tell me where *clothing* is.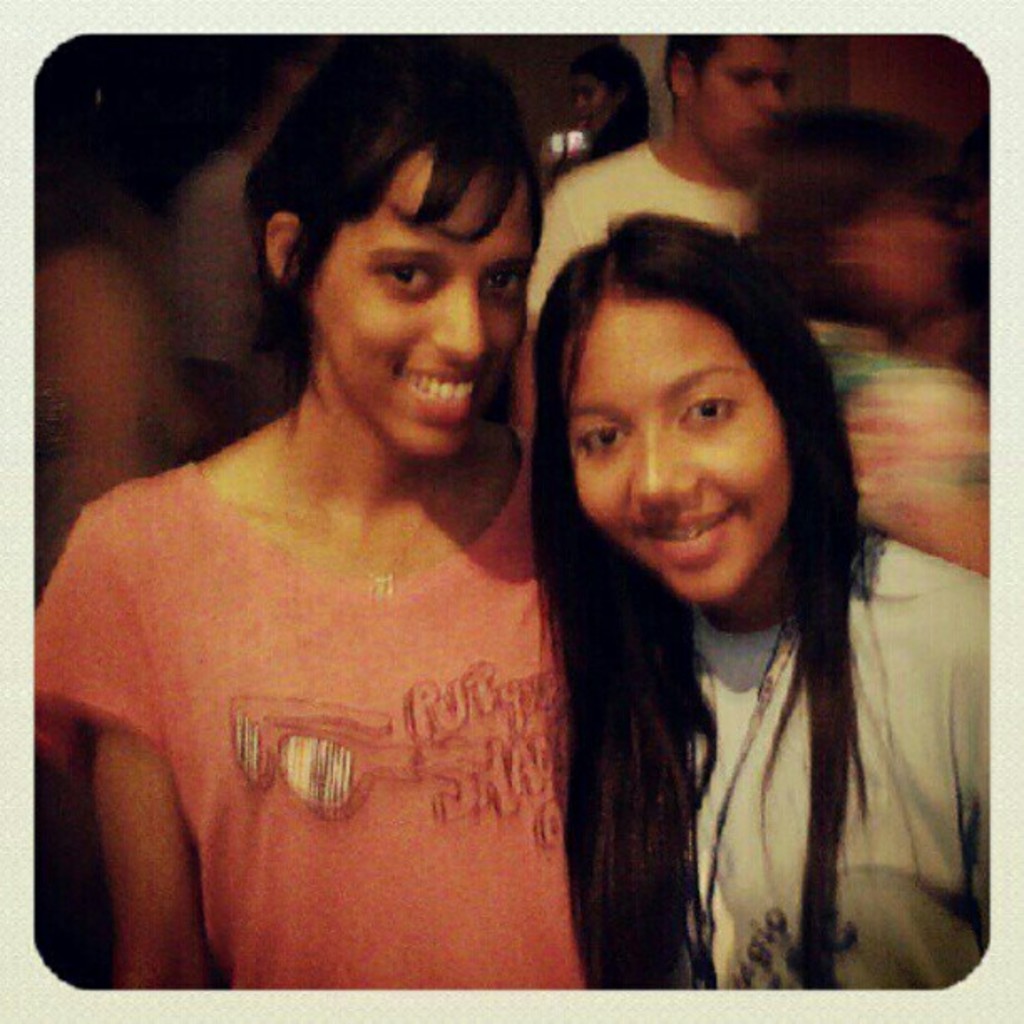
*clothing* is at bbox=[668, 527, 994, 991].
